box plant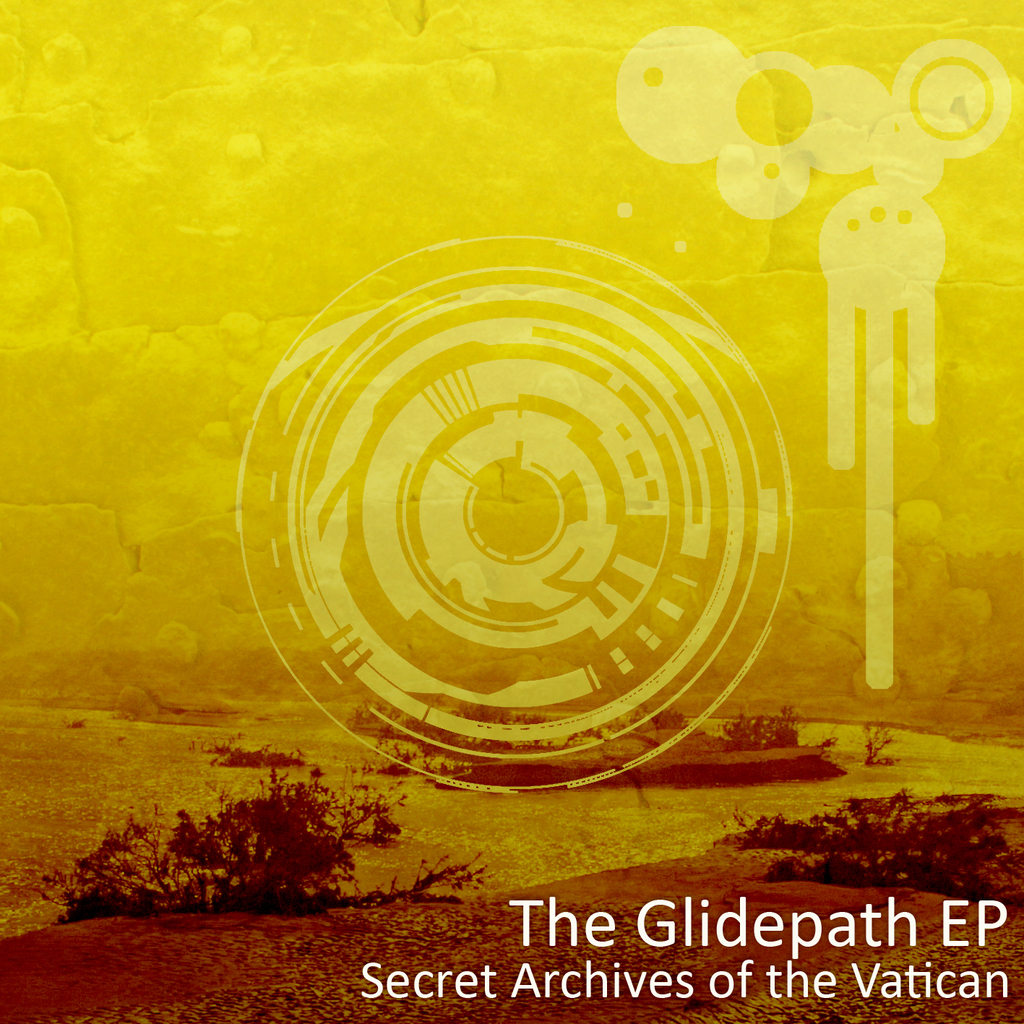
{"left": 728, "top": 703, "right": 818, "bottom": 747}
